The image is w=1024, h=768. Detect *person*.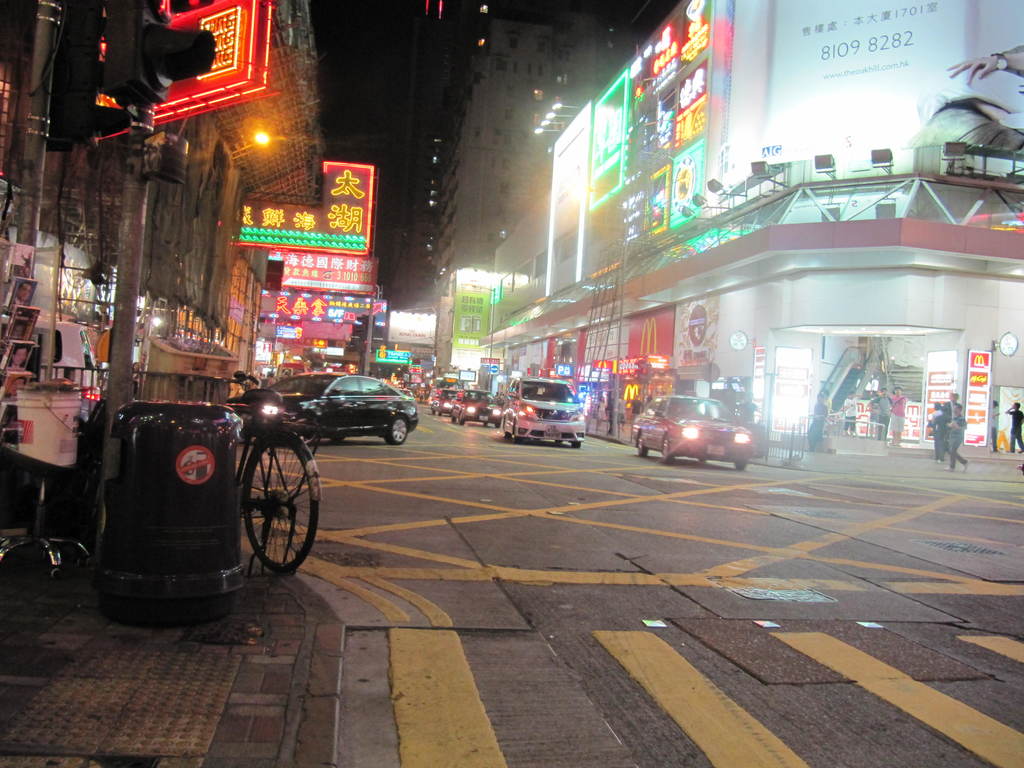
Detection: {"left": 843, "top": 388, "right": 863, "bottom": 439}.
